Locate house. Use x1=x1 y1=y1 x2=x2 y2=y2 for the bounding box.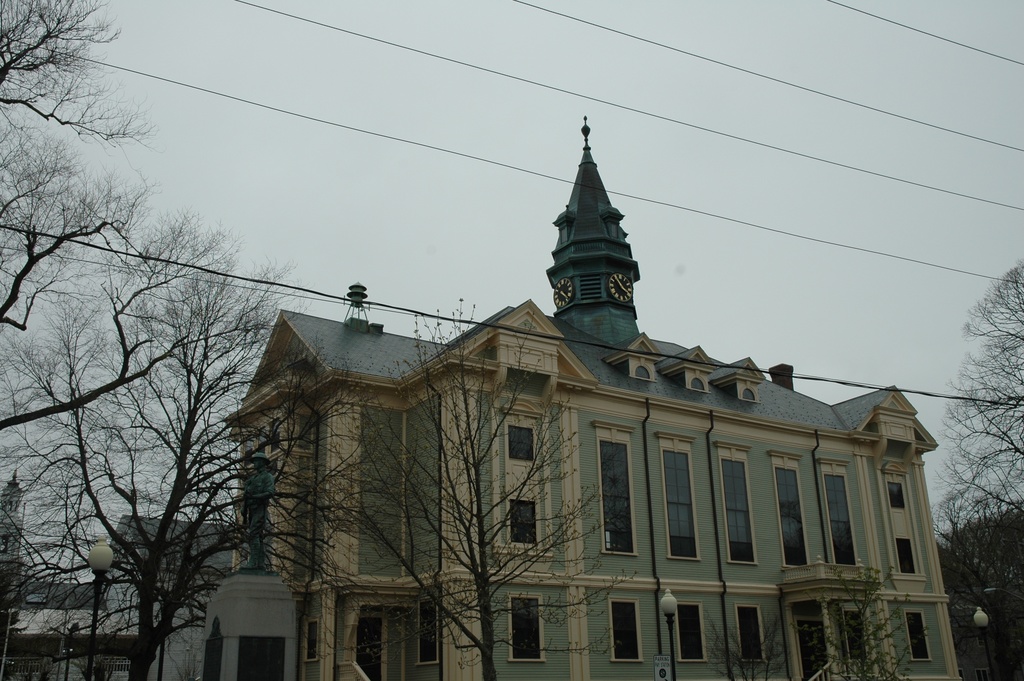
x1=200 y1=142 x2=953 y2=675.
